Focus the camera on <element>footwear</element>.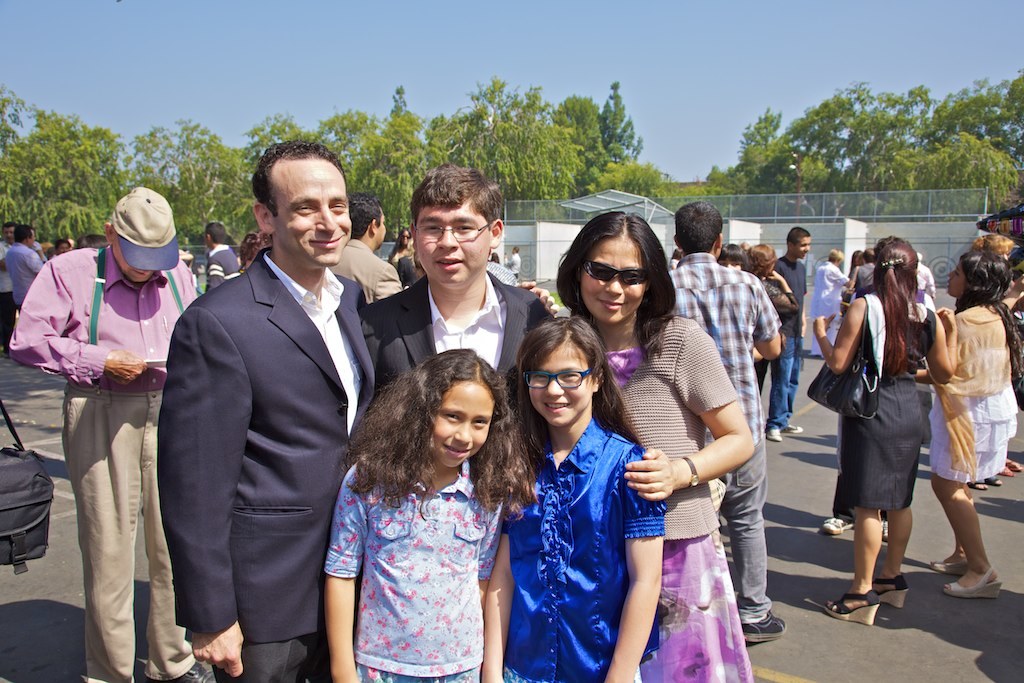
Focus region: bbox=(823, 514, 855, 538).
